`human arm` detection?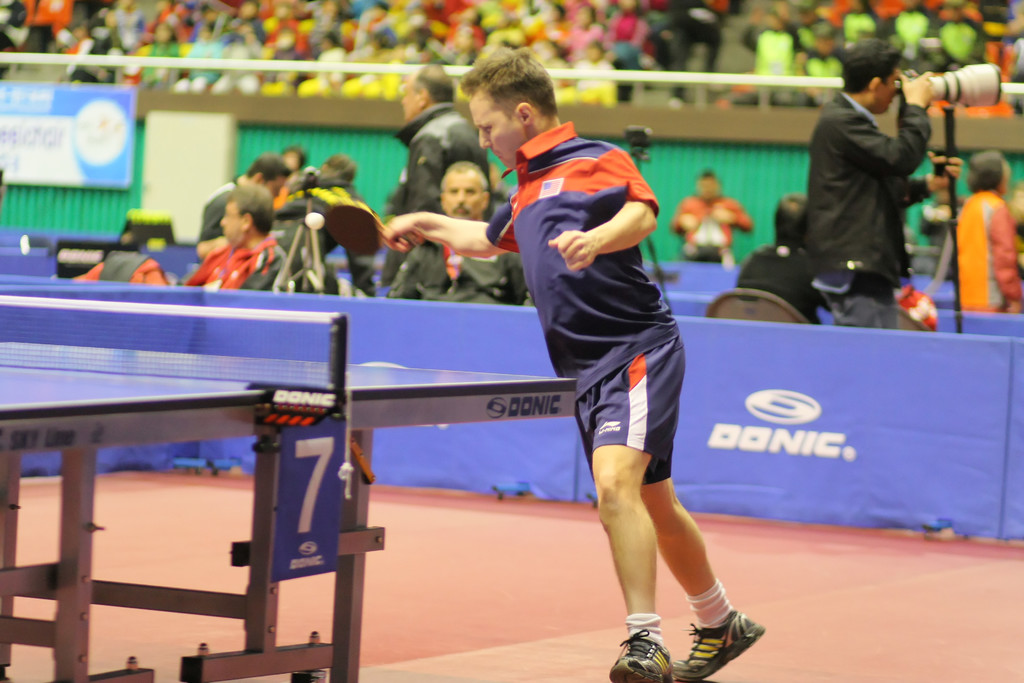
(570,195,659,281)
